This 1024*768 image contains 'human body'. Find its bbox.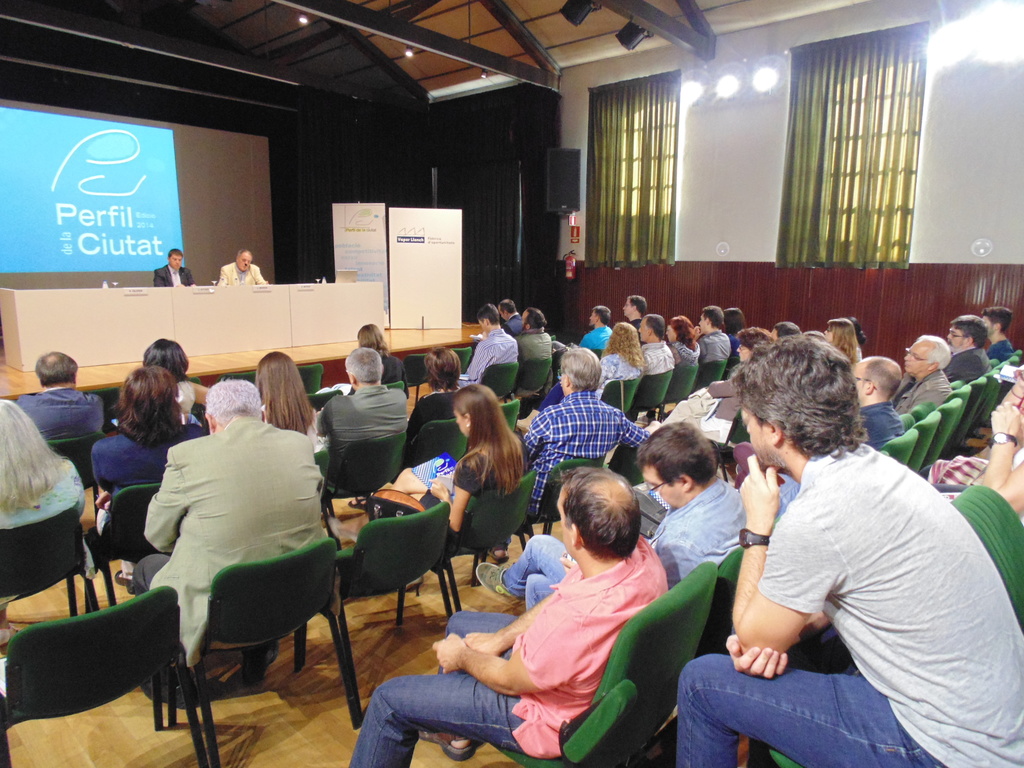
452/299/529/397.
